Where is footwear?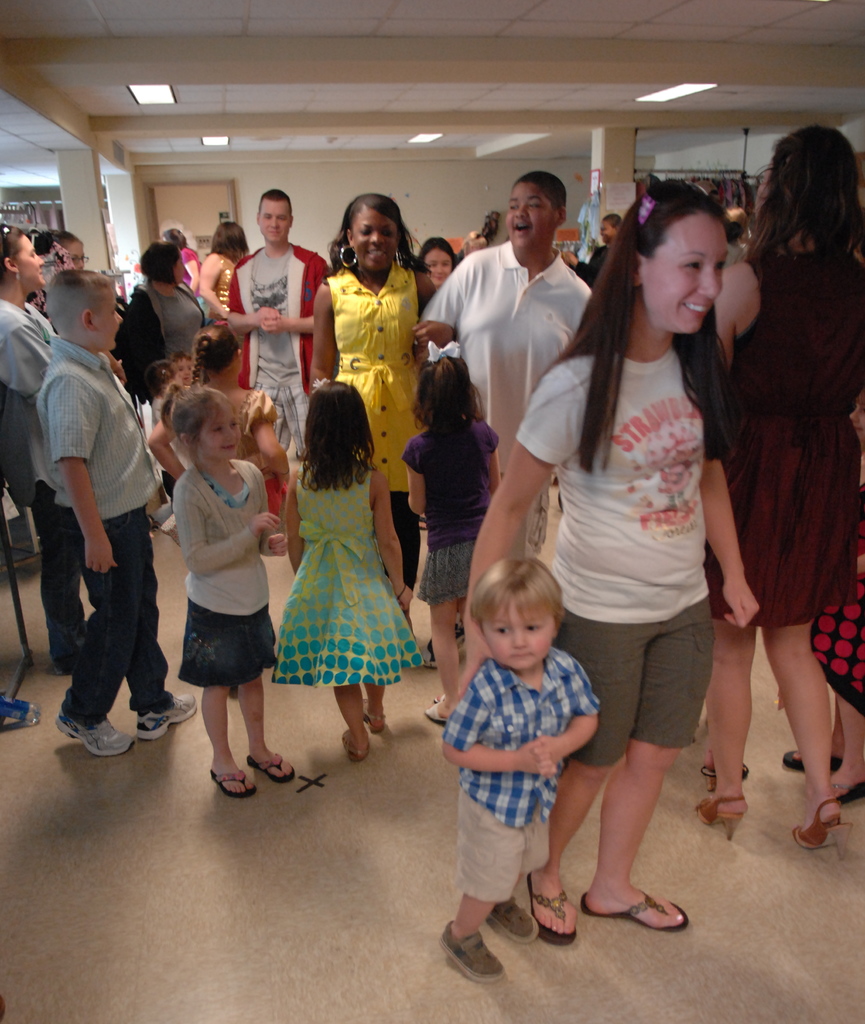
region(247, 755, 297, 781).
